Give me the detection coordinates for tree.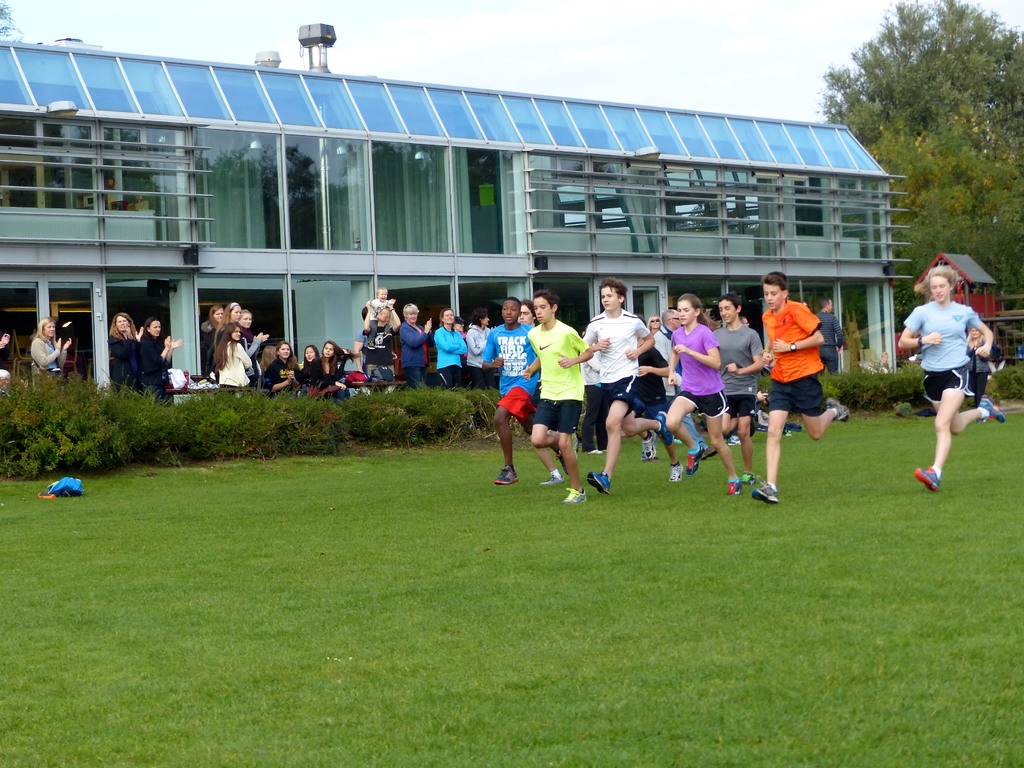
[856, 115, 1023, 311].
